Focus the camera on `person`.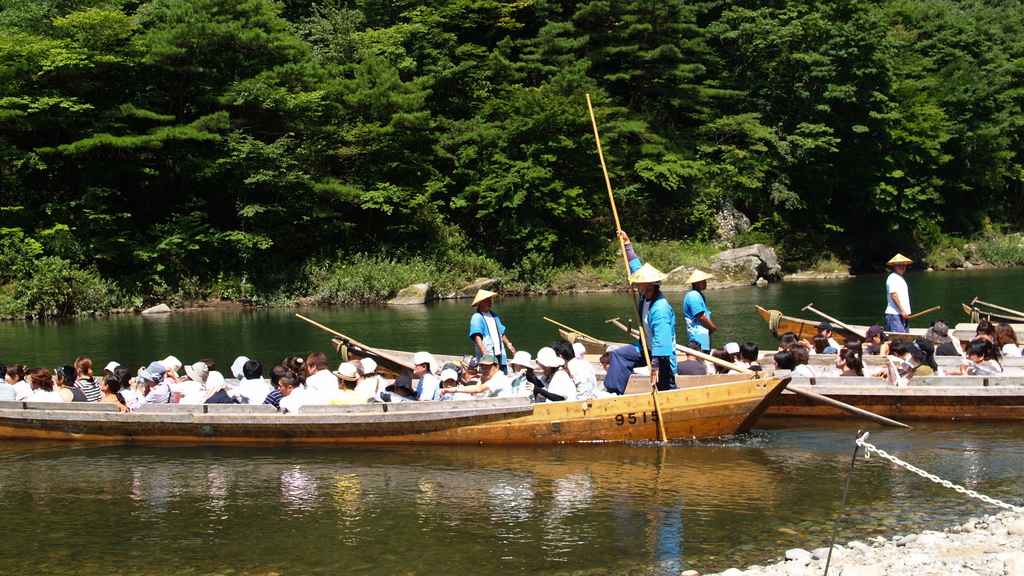
Focus region: region(461, 281, 510, 372).
